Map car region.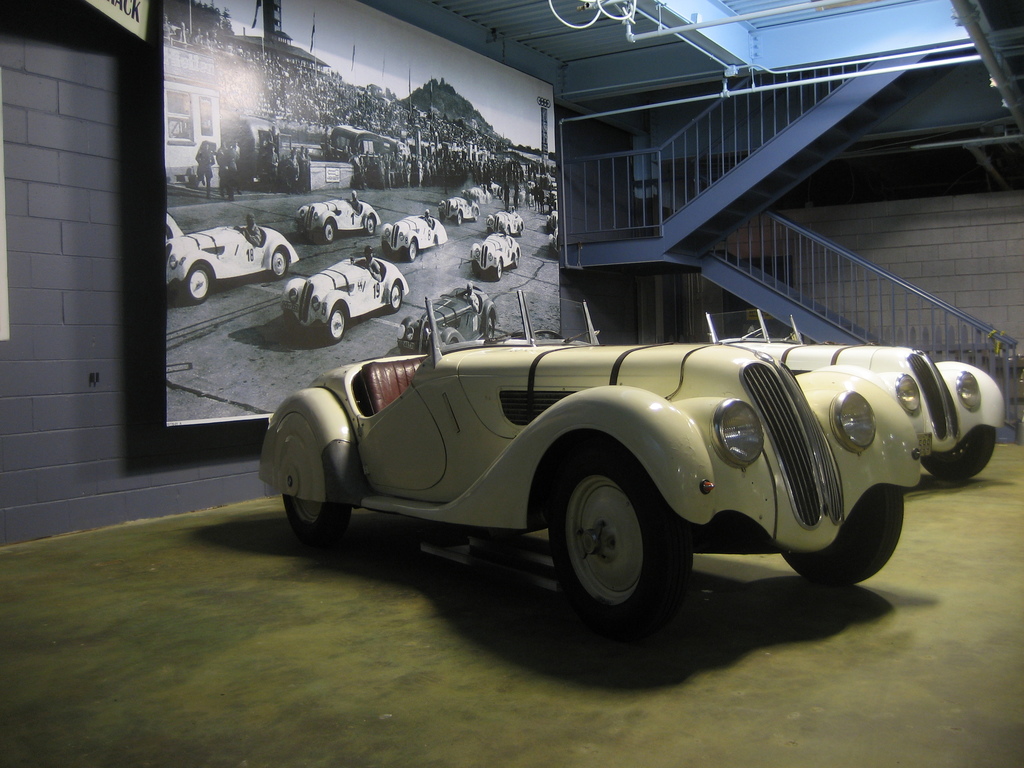
Mapped to {"left": 408, "top": 284, "right": 504, "bottom": 352}.
